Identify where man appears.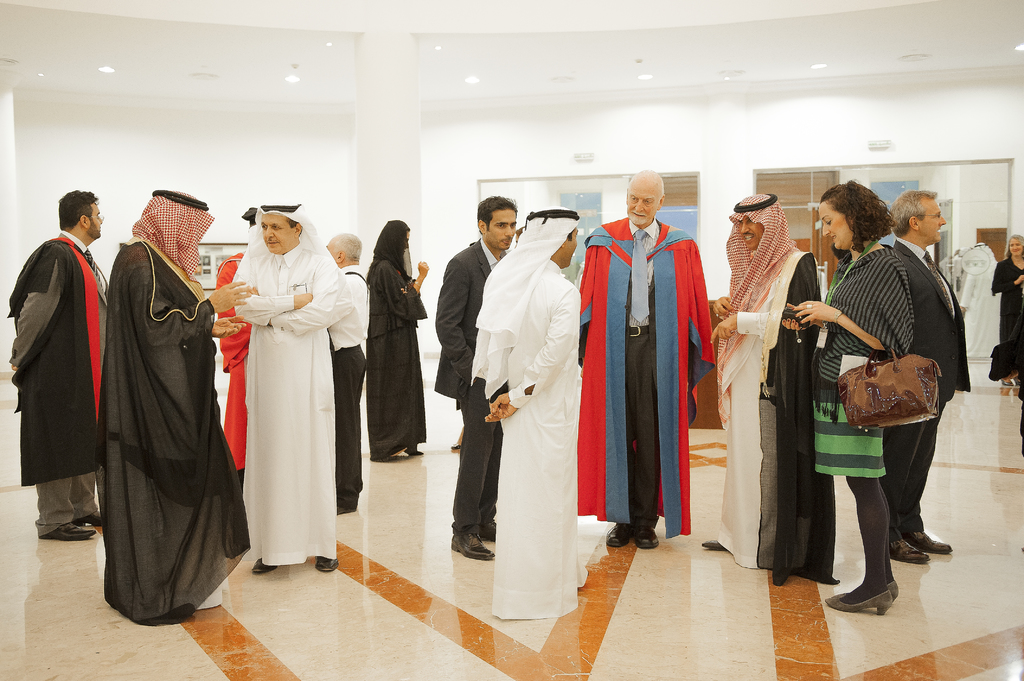
Appears at <region>326, 232, 370, 515</region>.
